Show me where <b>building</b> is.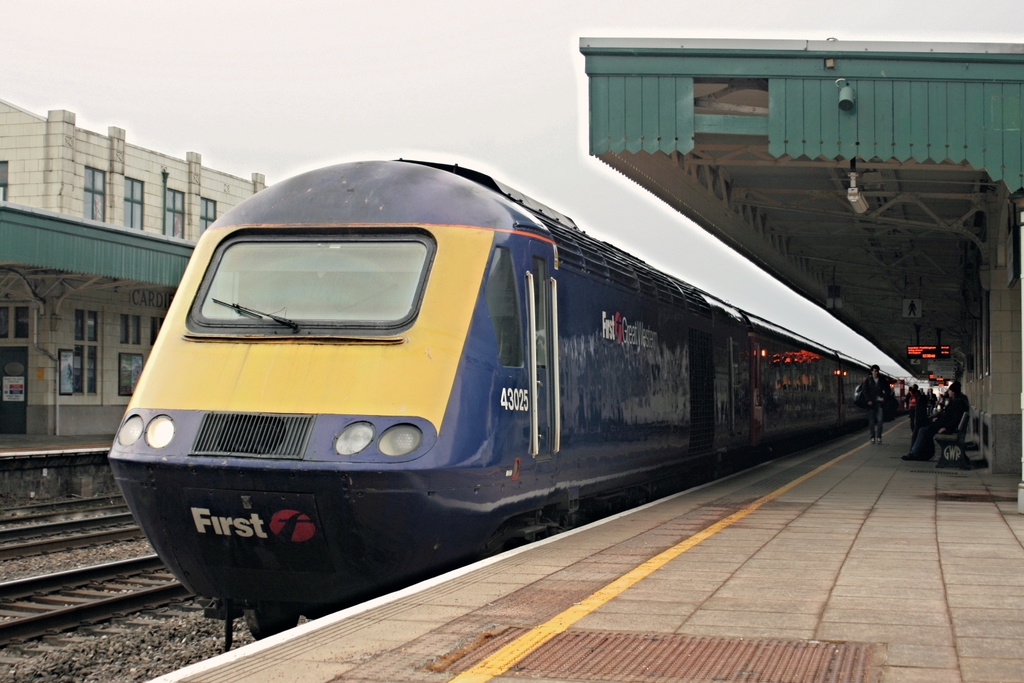
<b>building</b> is at x1=0, y1=92, x2=273, y2=440.
